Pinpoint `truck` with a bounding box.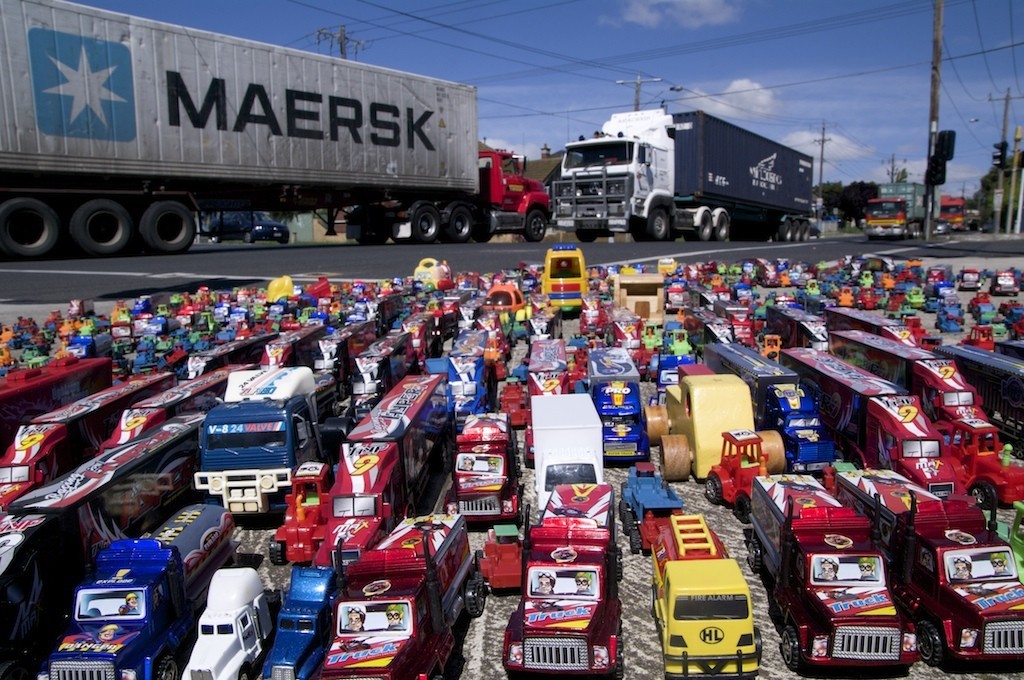
746:467:922:677.
